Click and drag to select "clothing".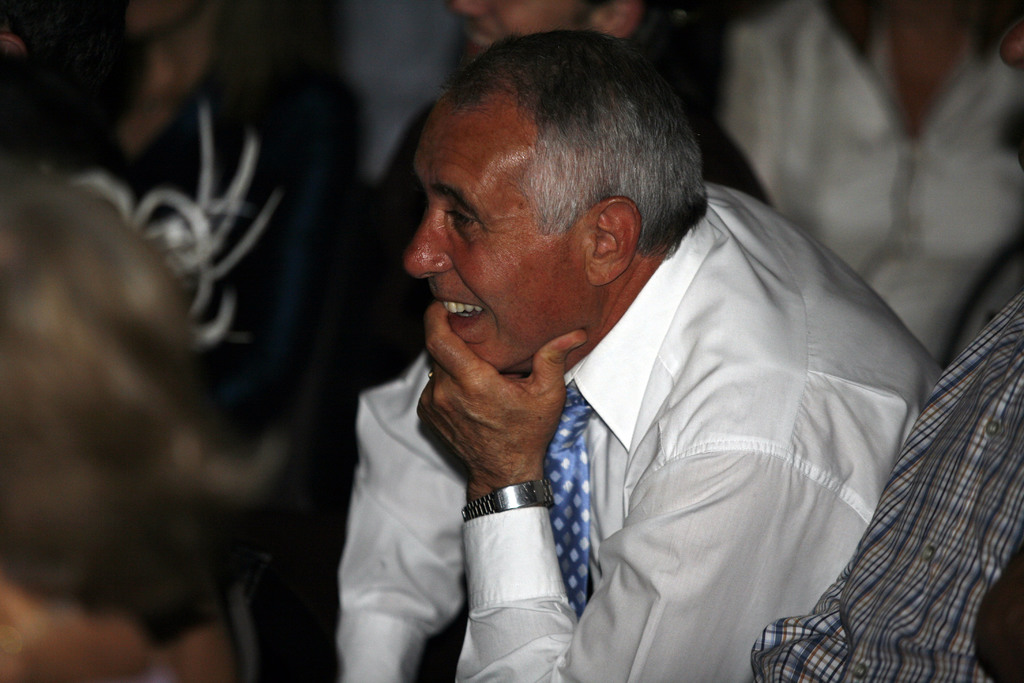
Selection: (336,178,922,682).
